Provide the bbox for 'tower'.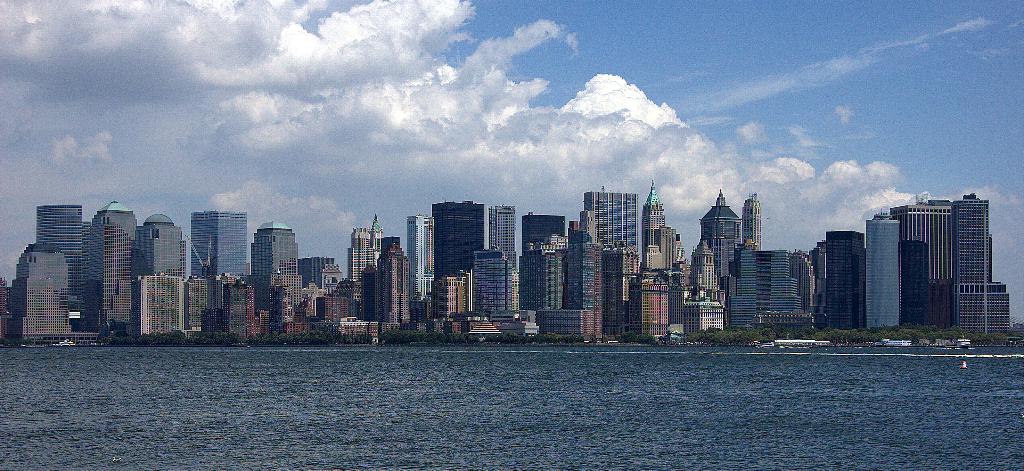
bbox=(94, 194, 140, 269).
